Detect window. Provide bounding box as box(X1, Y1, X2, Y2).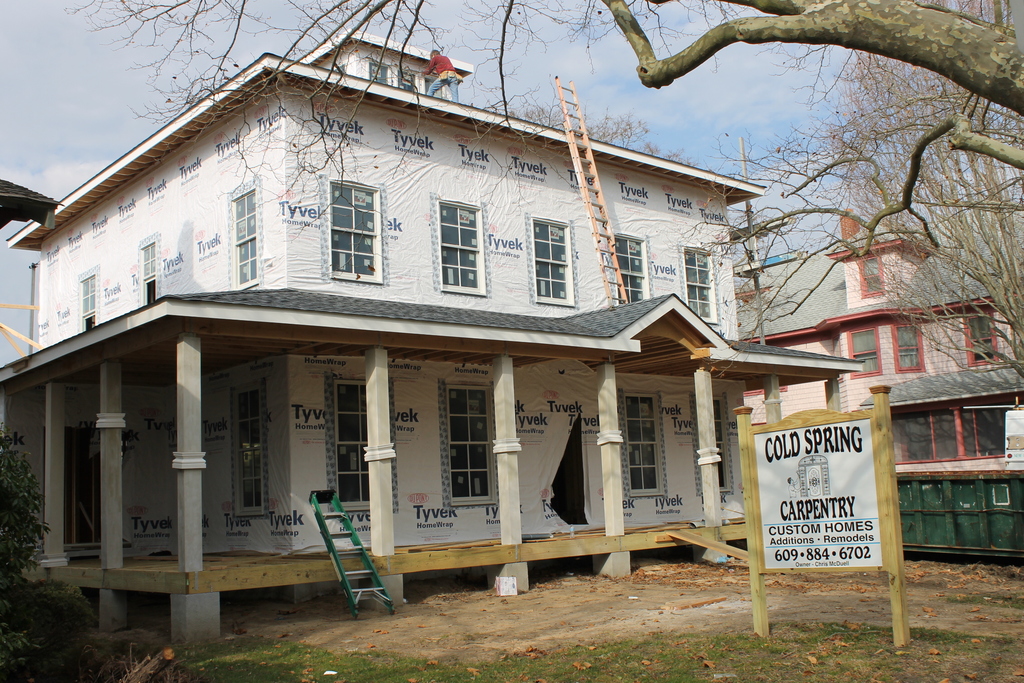
box(445, 383, 500, 508).
